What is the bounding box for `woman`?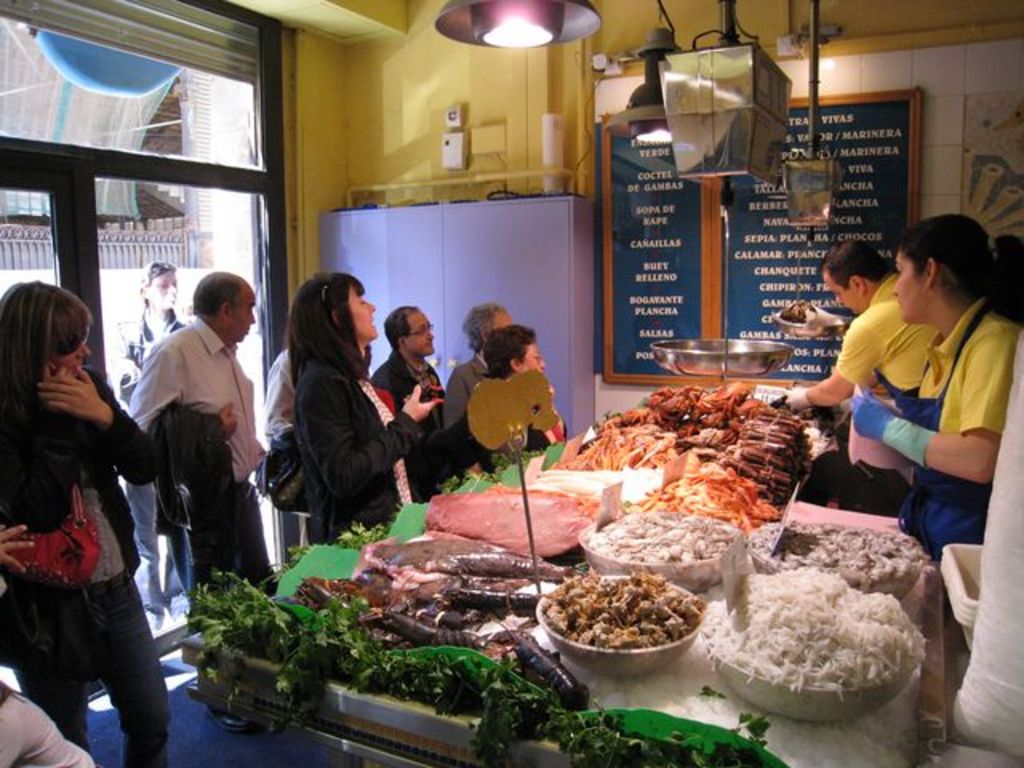
0:278:170:766.
